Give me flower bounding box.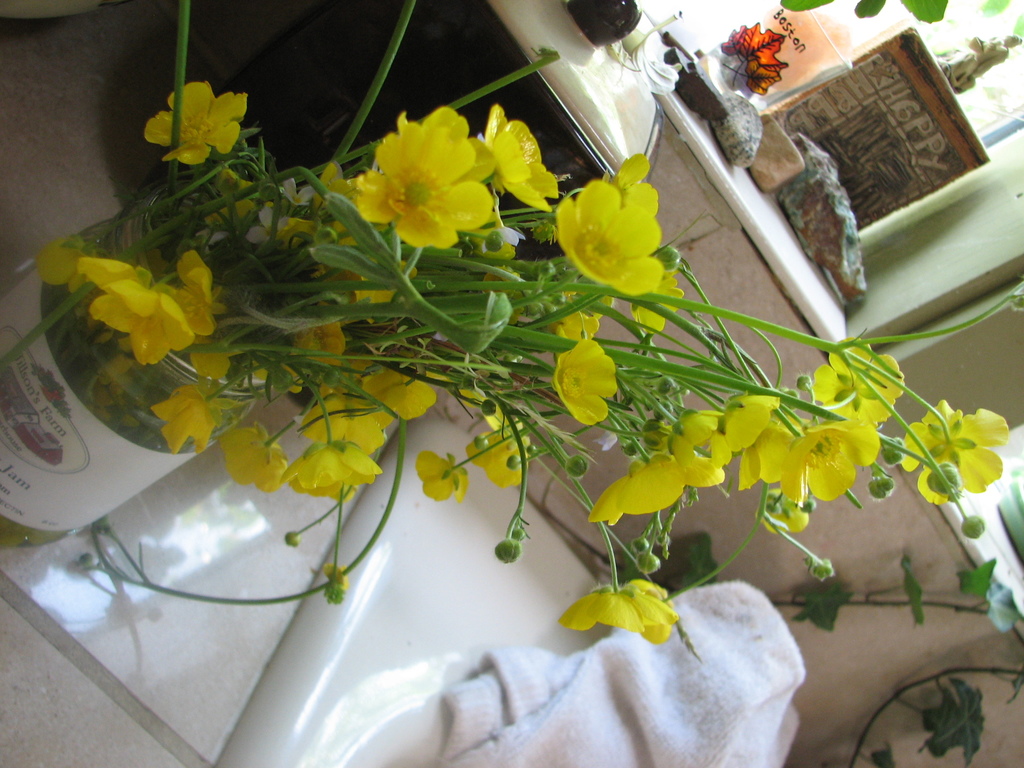
735, 428, 800, 497.
